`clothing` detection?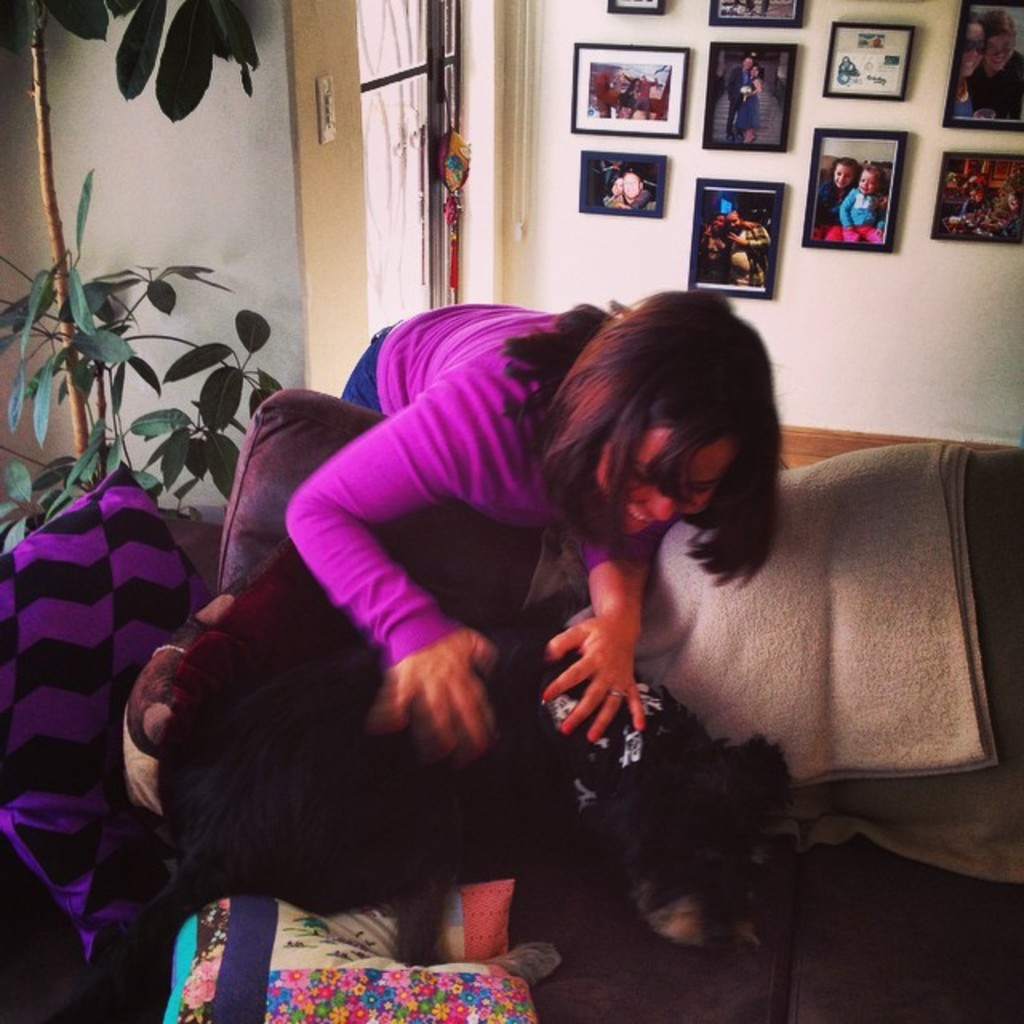
(725, 221, 776, 290)
